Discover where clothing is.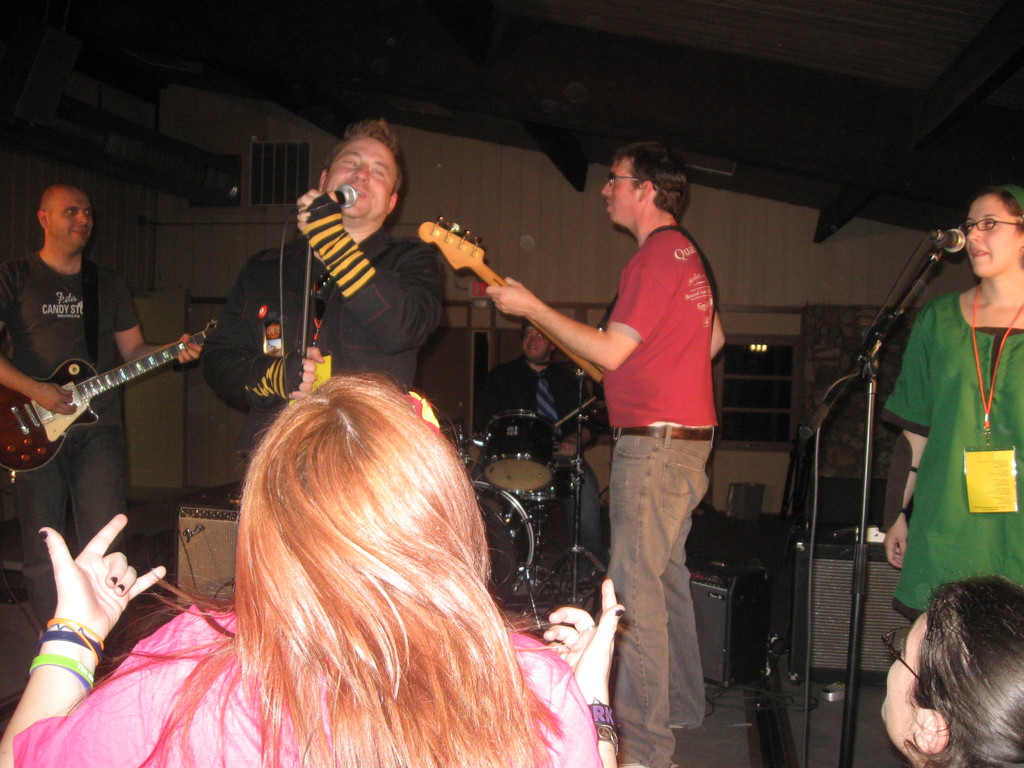
Discovered at x1=601, y1=227, x2=717, y2=767.
